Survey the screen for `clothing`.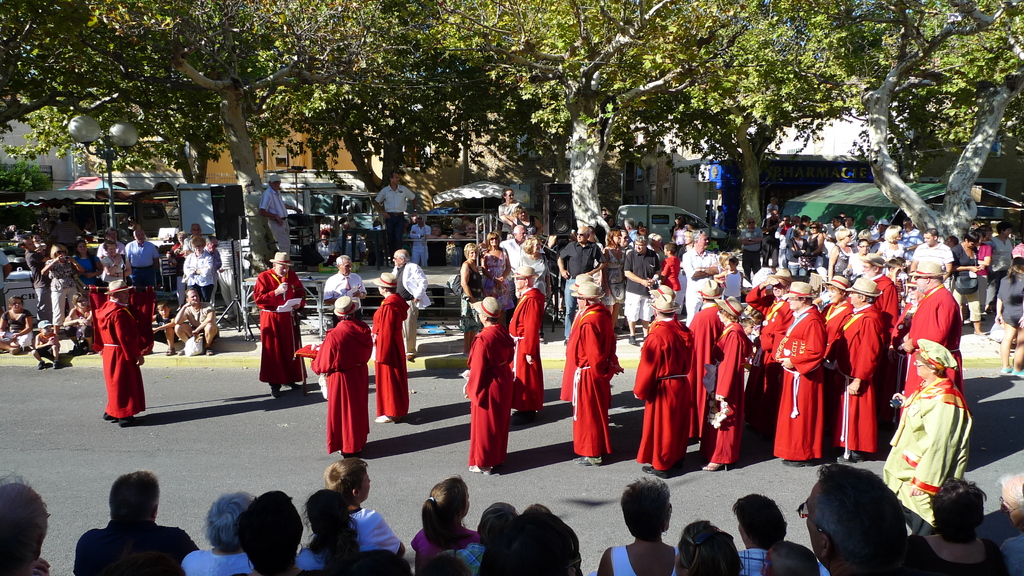
Survey found: 628, 316, 692, 471.
